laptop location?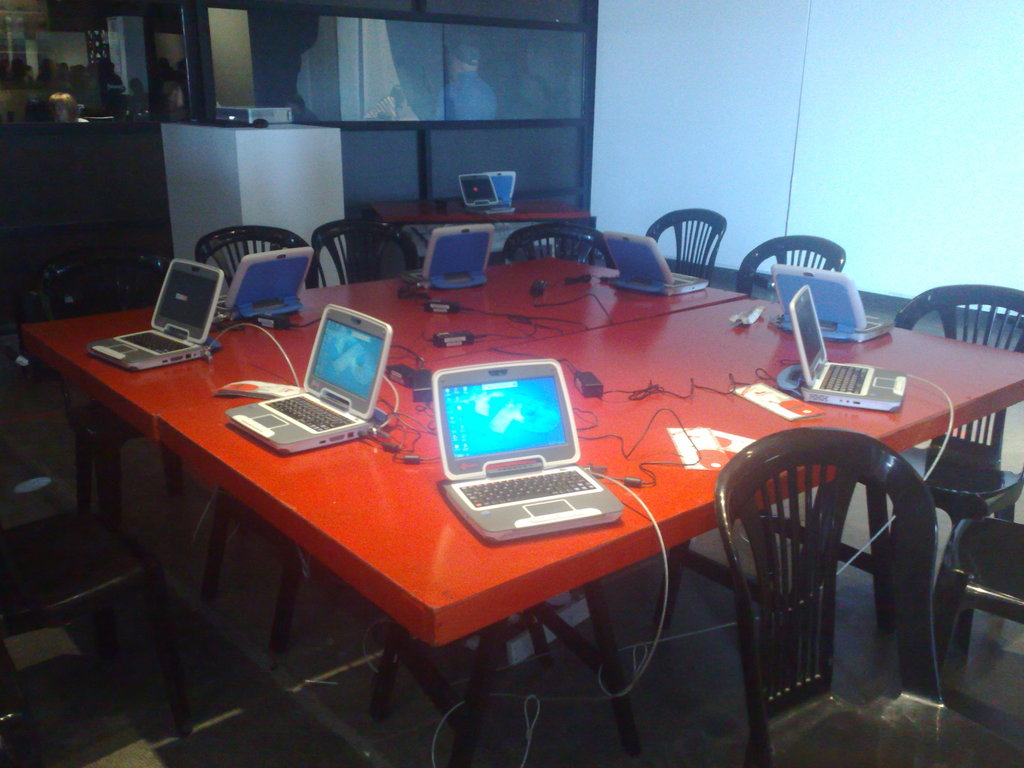
region(216, 249, 314, 318)
